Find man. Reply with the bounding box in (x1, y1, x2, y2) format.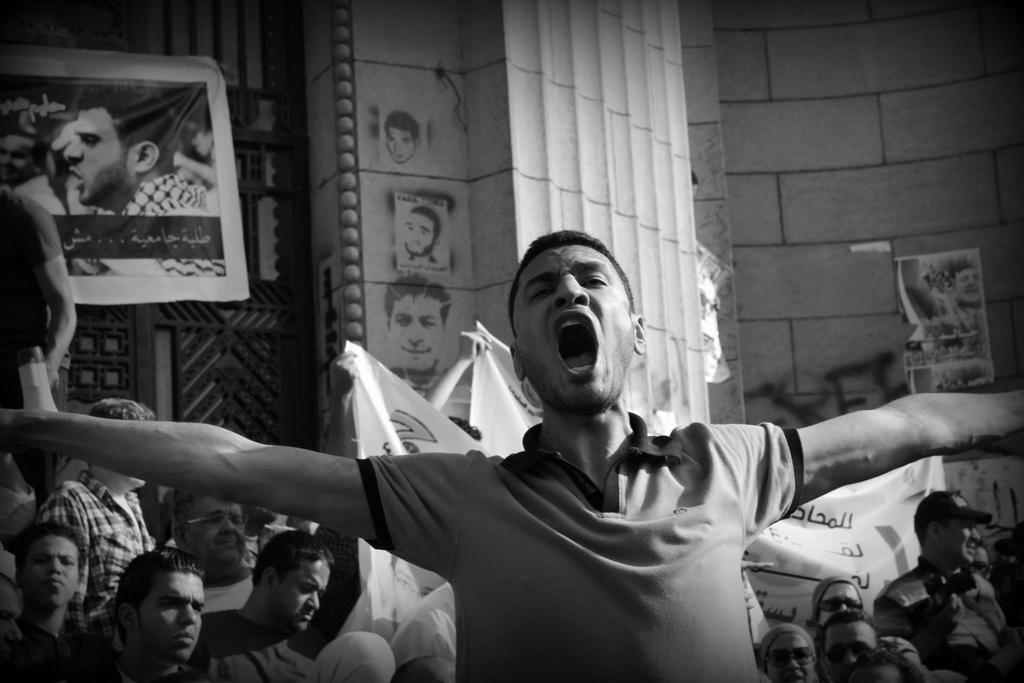
(44, 397, 163, 602).
